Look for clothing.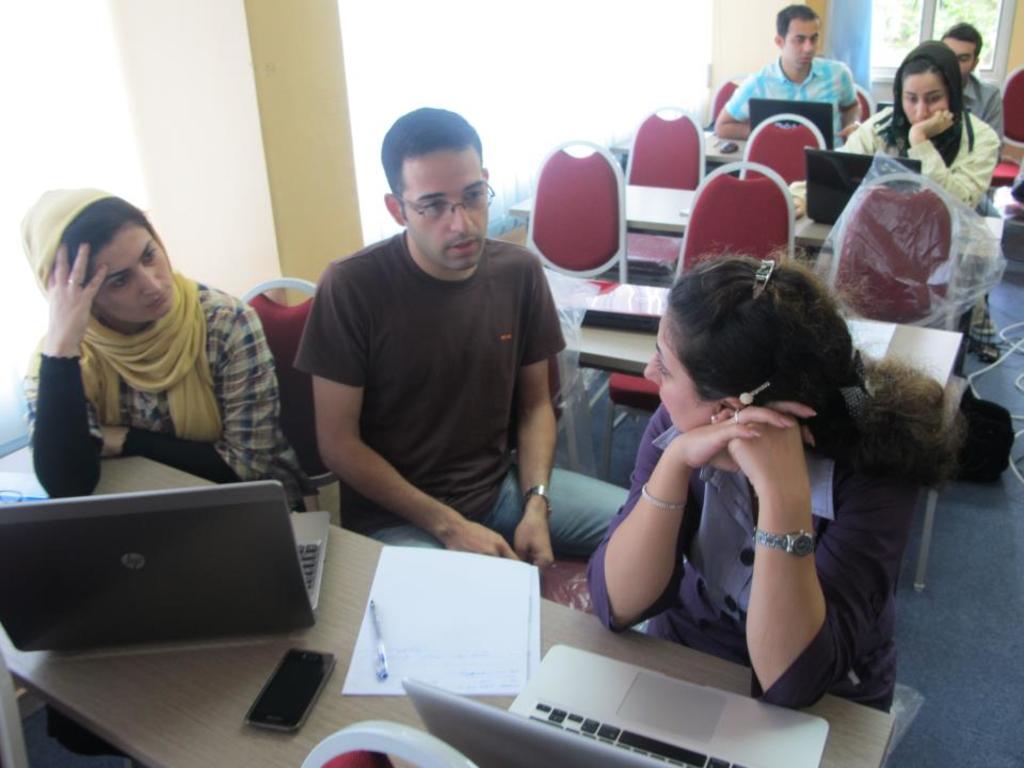
Found: <box>18,186,314,513</box>.
